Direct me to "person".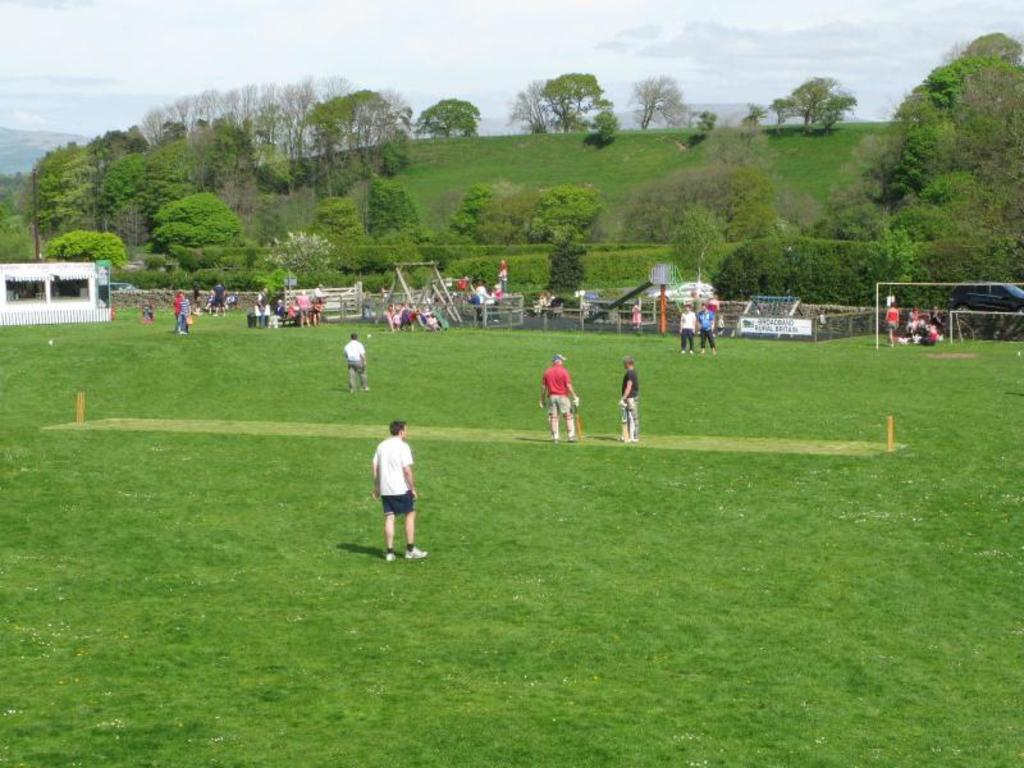
Direction: x1=536 y1=352 x2=577 y2=438.
